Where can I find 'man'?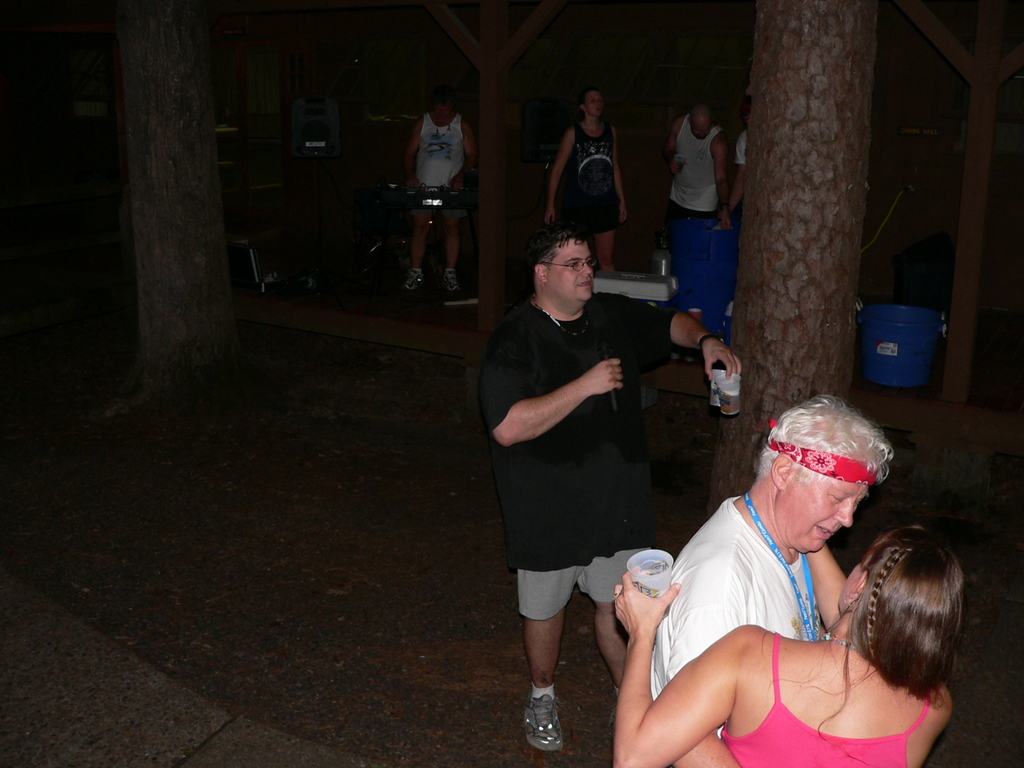
You can find it at region(668, 100, 732, 246).
